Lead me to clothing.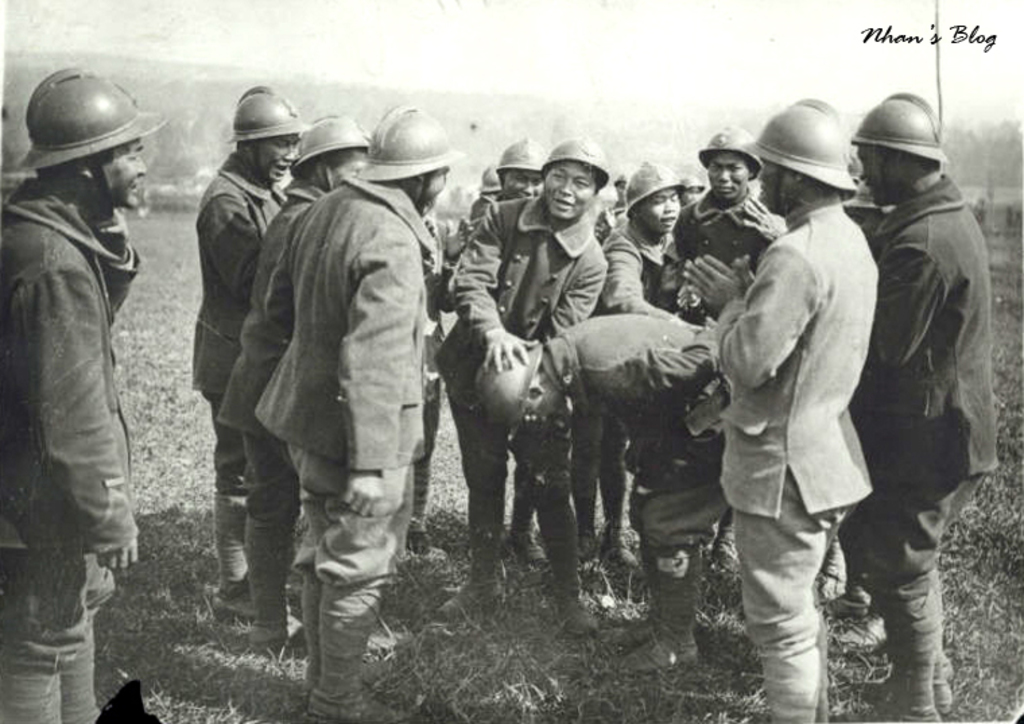
Lead to x1=259, y1=173, x2=422, y2=723.
